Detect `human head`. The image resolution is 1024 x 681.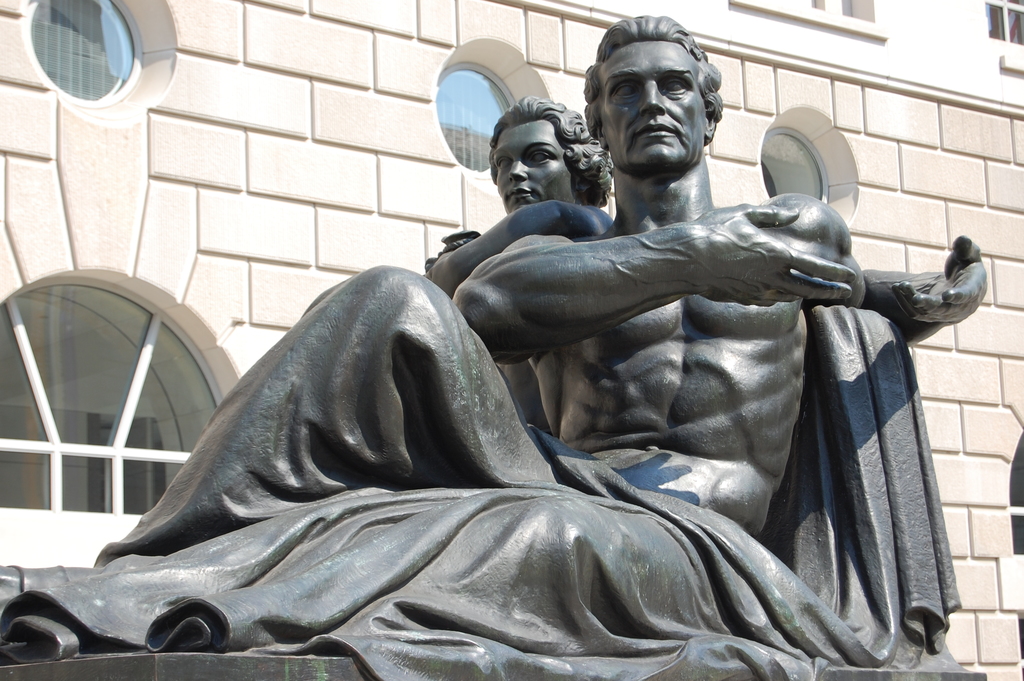
(left=488, top=96, right=611, bottom=218).
